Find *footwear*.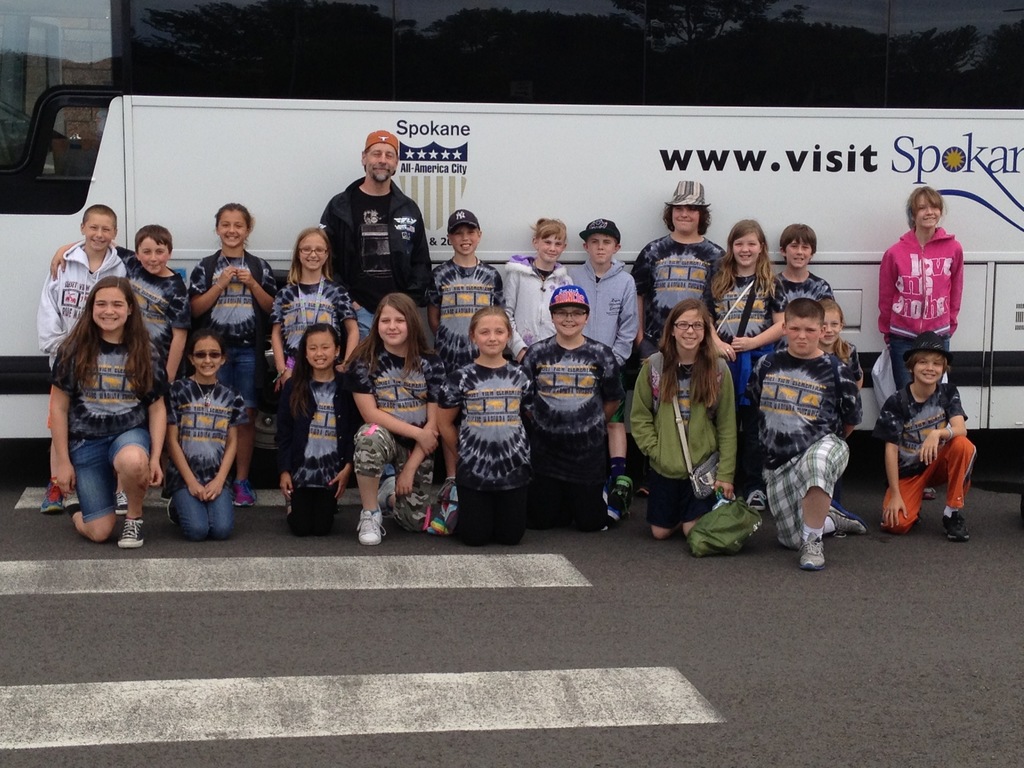
99:483:124:509.
